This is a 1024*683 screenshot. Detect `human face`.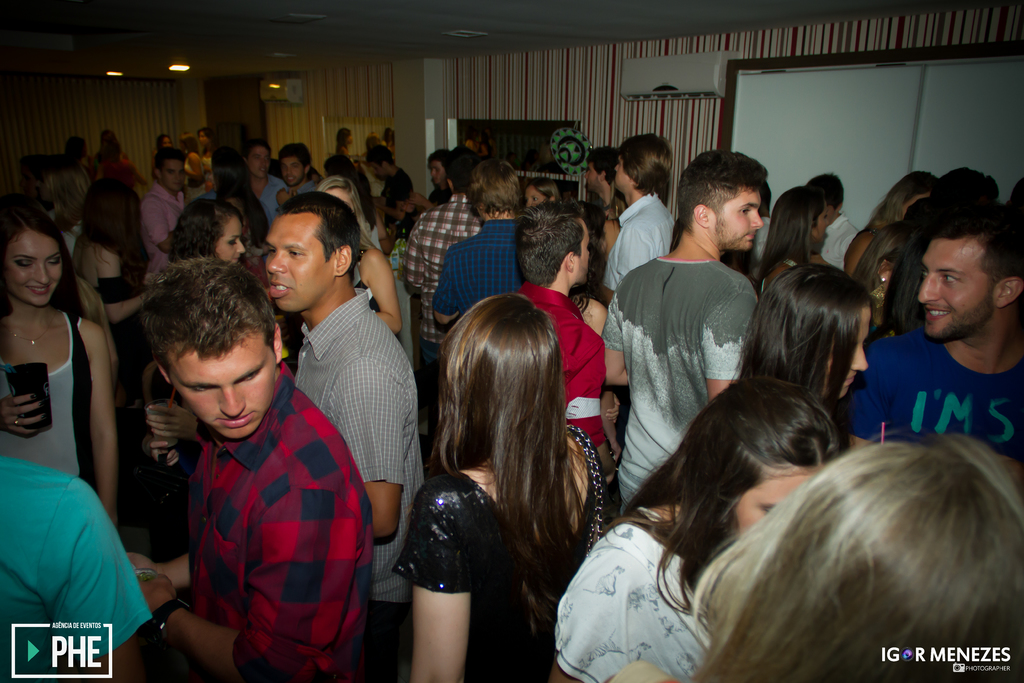
pyautogui.locateOnScreen(3, 224, 63, 308).
